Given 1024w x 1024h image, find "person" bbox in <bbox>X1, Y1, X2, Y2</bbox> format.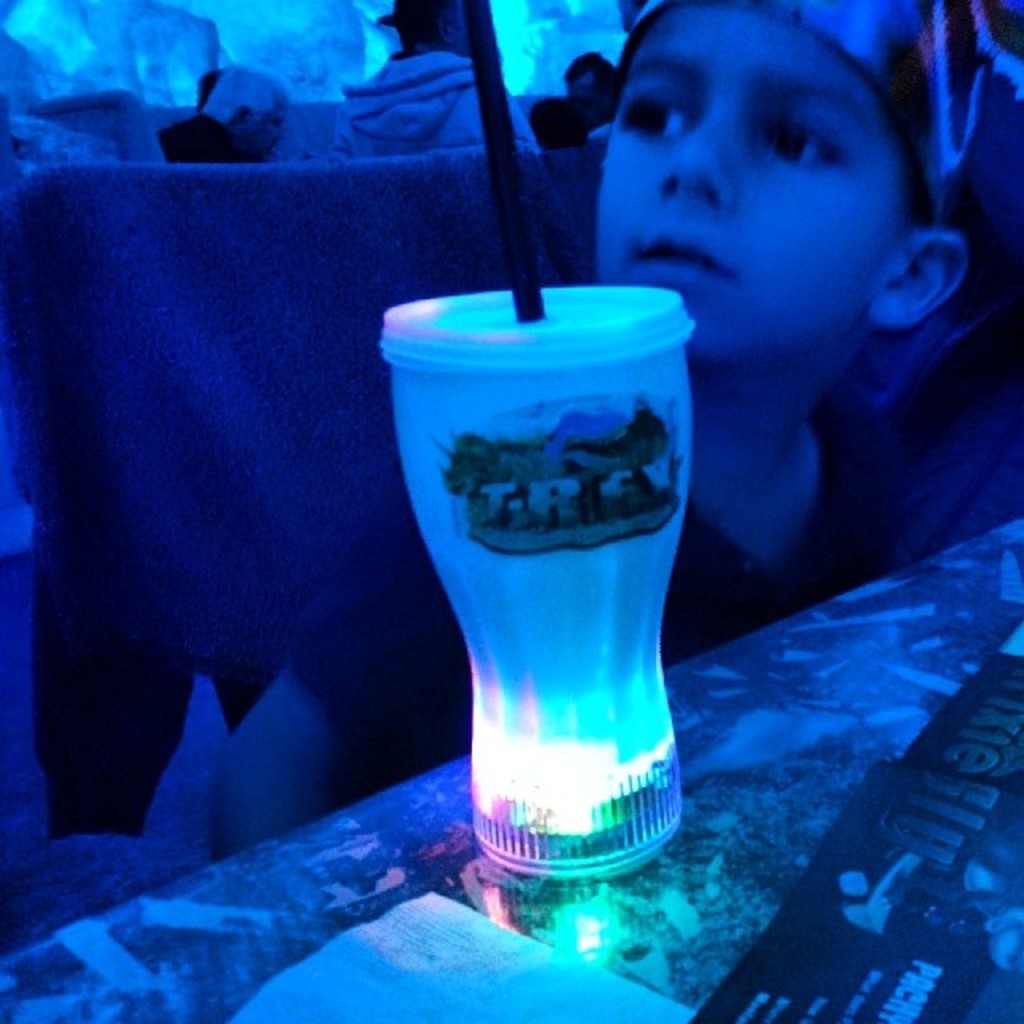
<bbox>155, 66, 291, 166</bbox>.
